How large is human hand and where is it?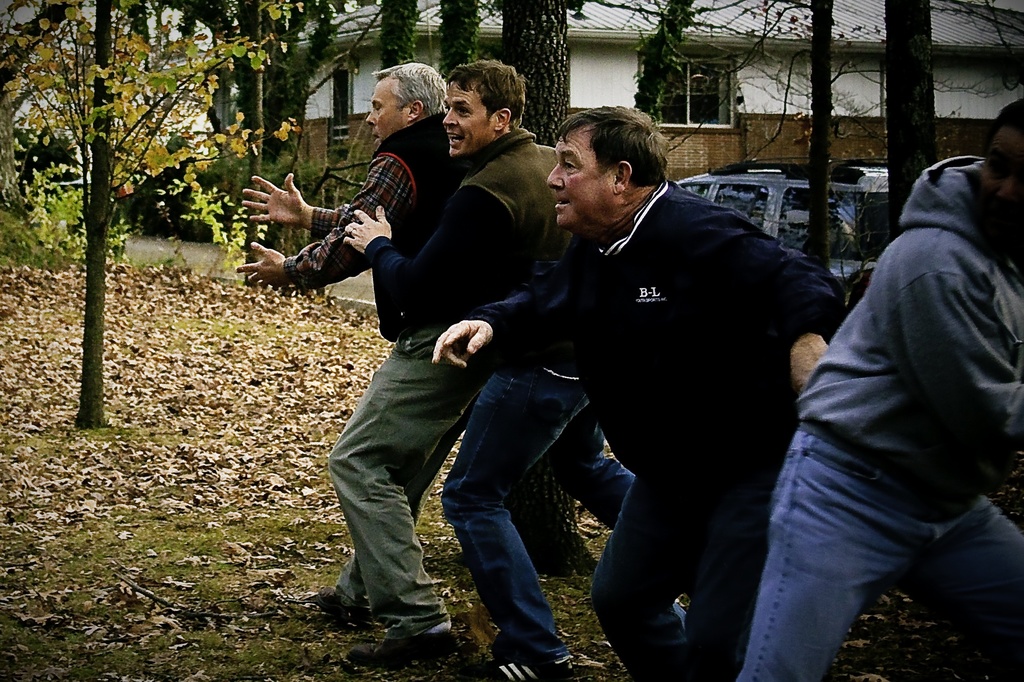
Bounding box: <region>234, 170, 332, 230</region>.
